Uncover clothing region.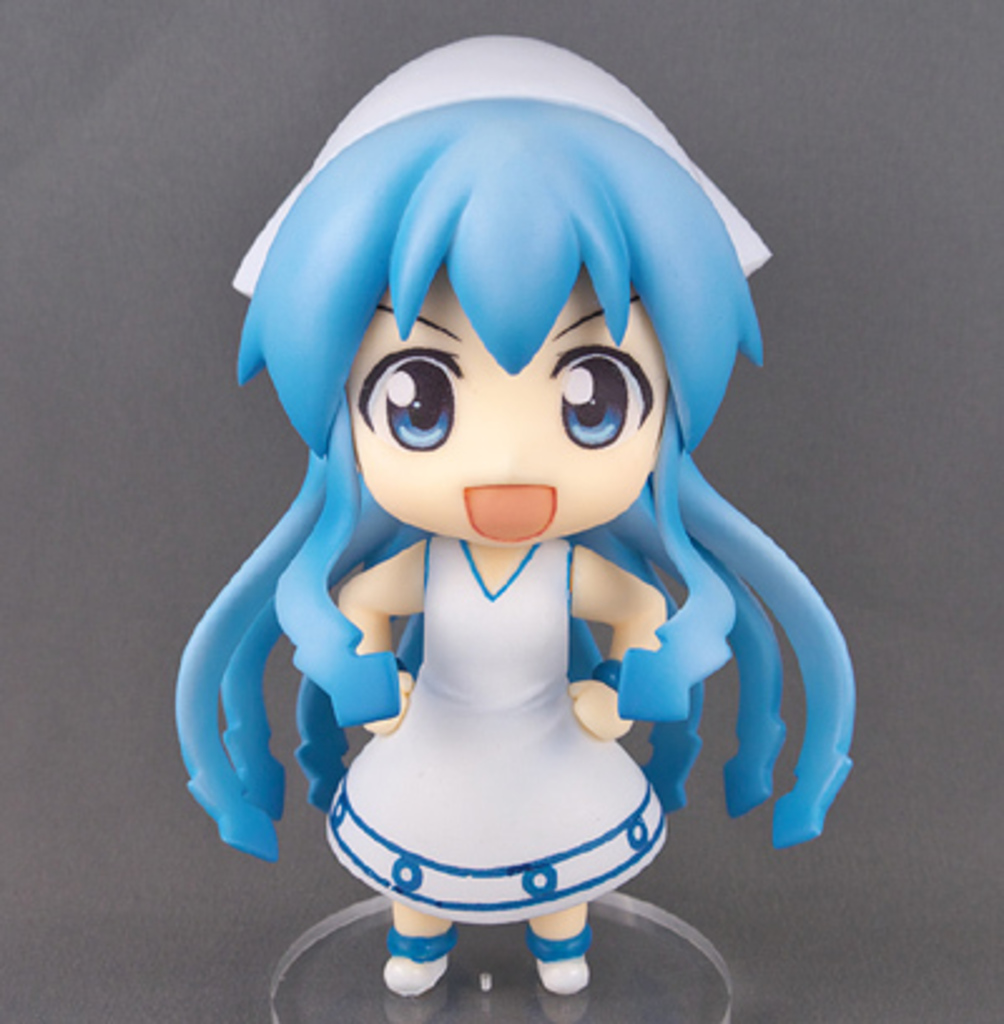
Uncovered: [left=321, top=555, right=668, bottom=921].
